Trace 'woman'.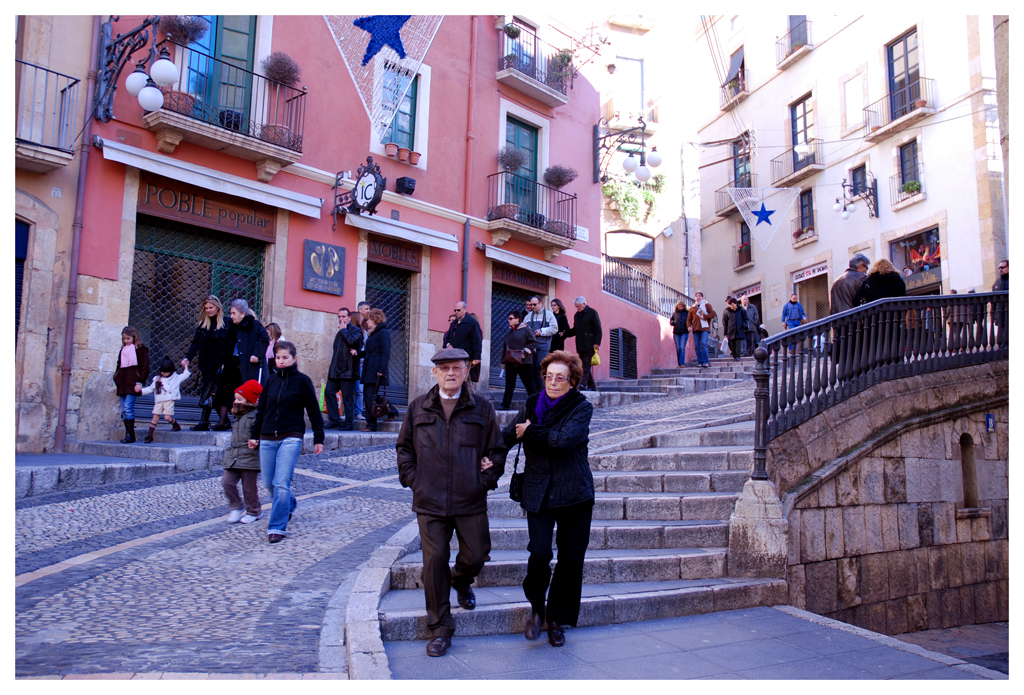
Traced to [211,298,267,429].
